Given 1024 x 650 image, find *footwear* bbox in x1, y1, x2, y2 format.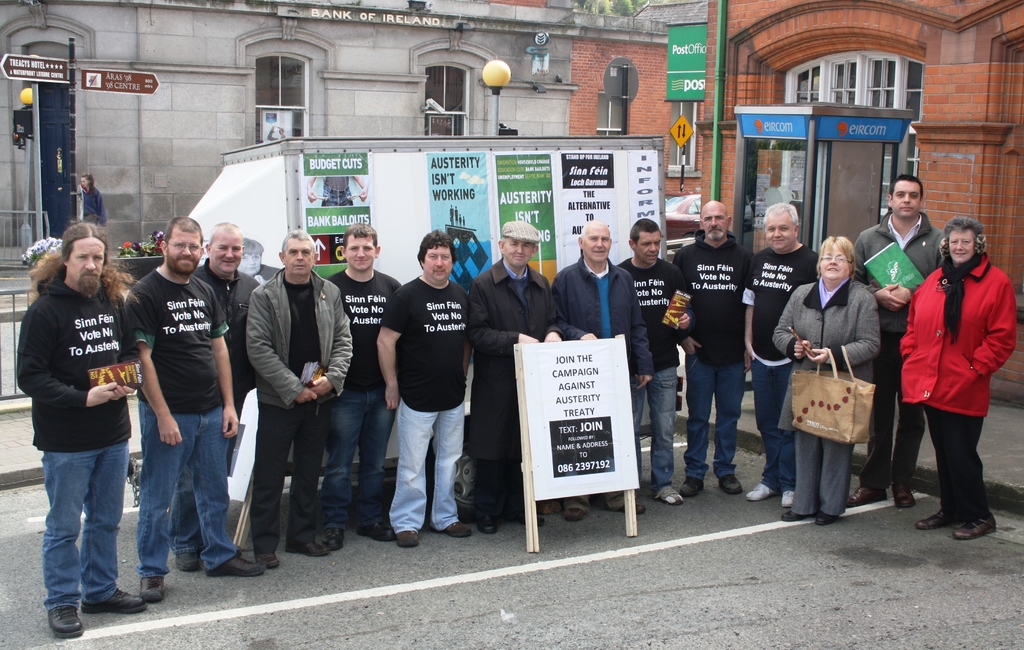
394, 531, 421, 546.
